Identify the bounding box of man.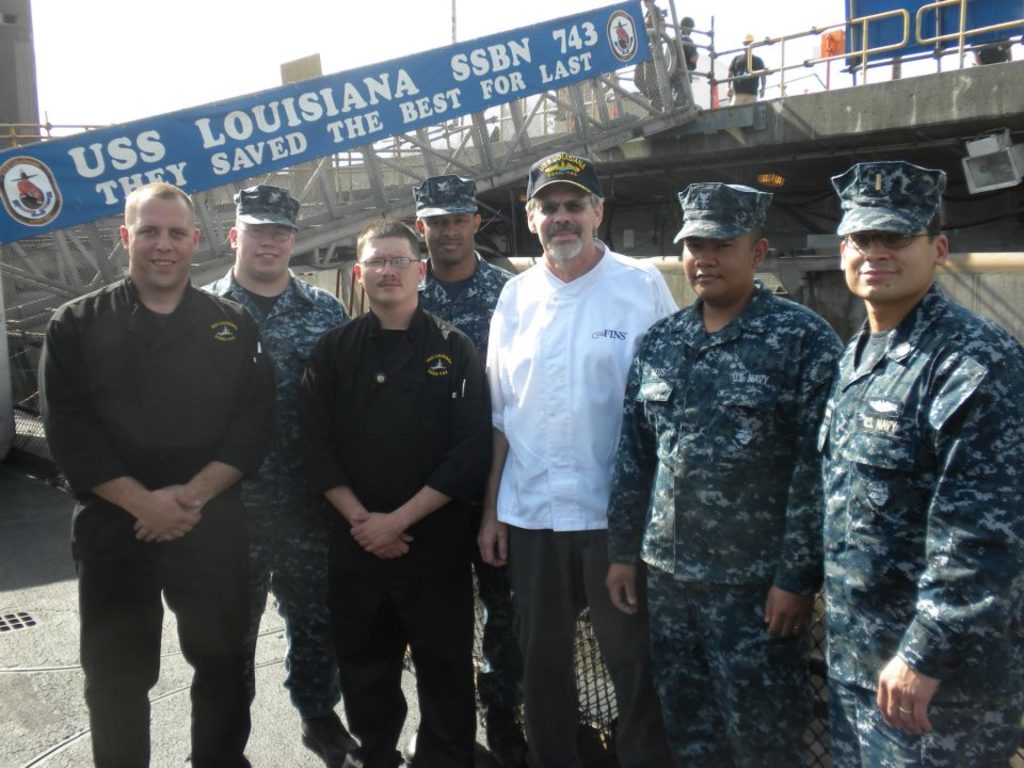
482/153/679/761.
